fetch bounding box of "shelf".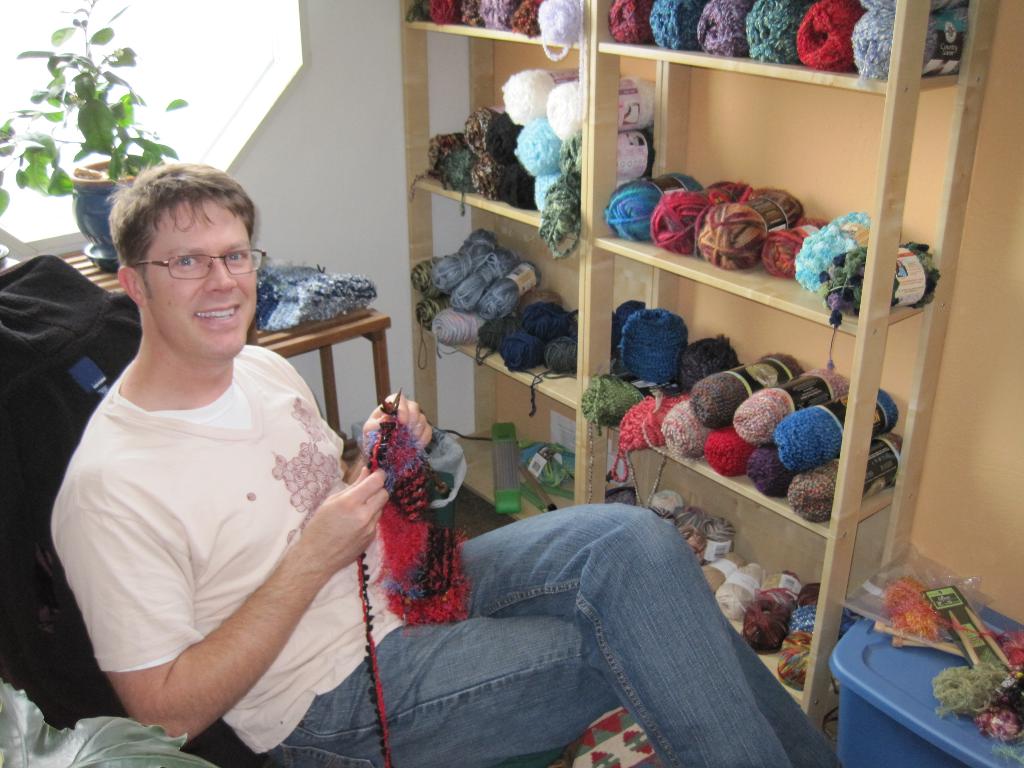
Bbox: Rect(402, 310, 586, 520).
